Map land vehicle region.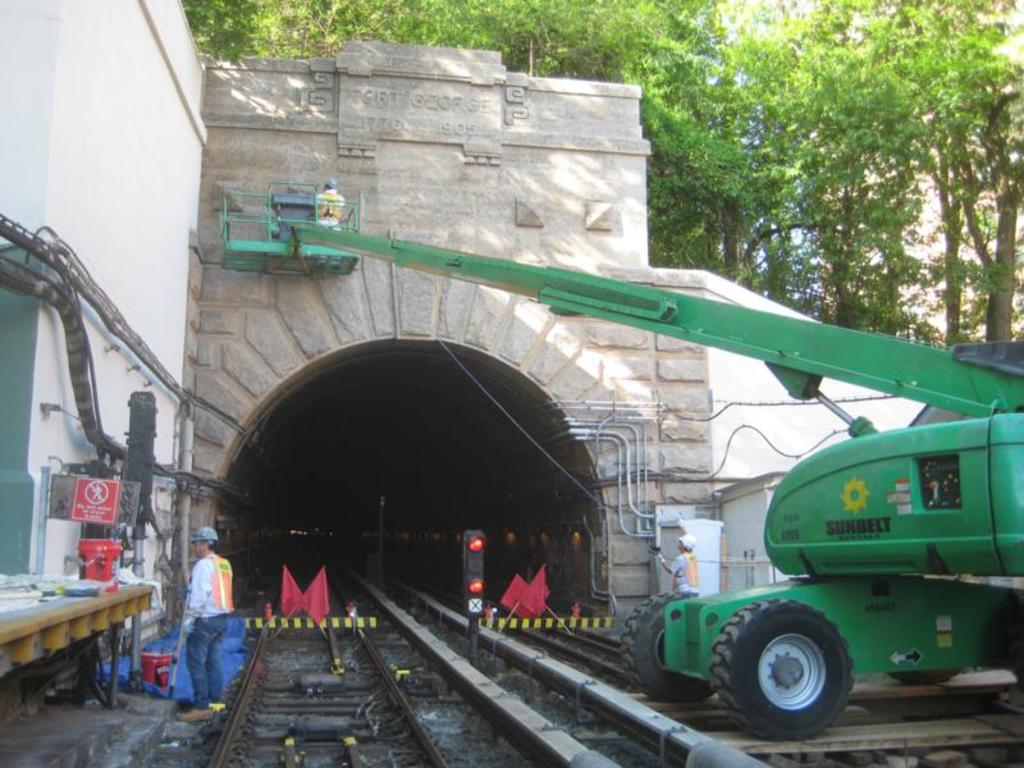
Mapped to (x1=221, y1=182, x2=1023, y2=739).
